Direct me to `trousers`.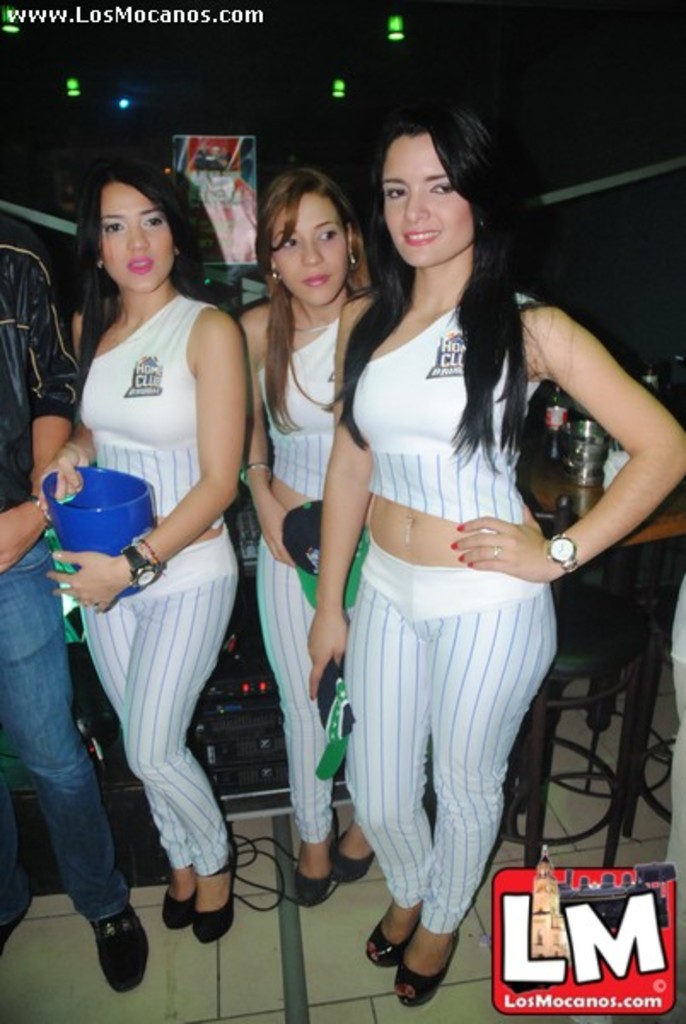
Direction: crop(53, 519, 237, 869).
